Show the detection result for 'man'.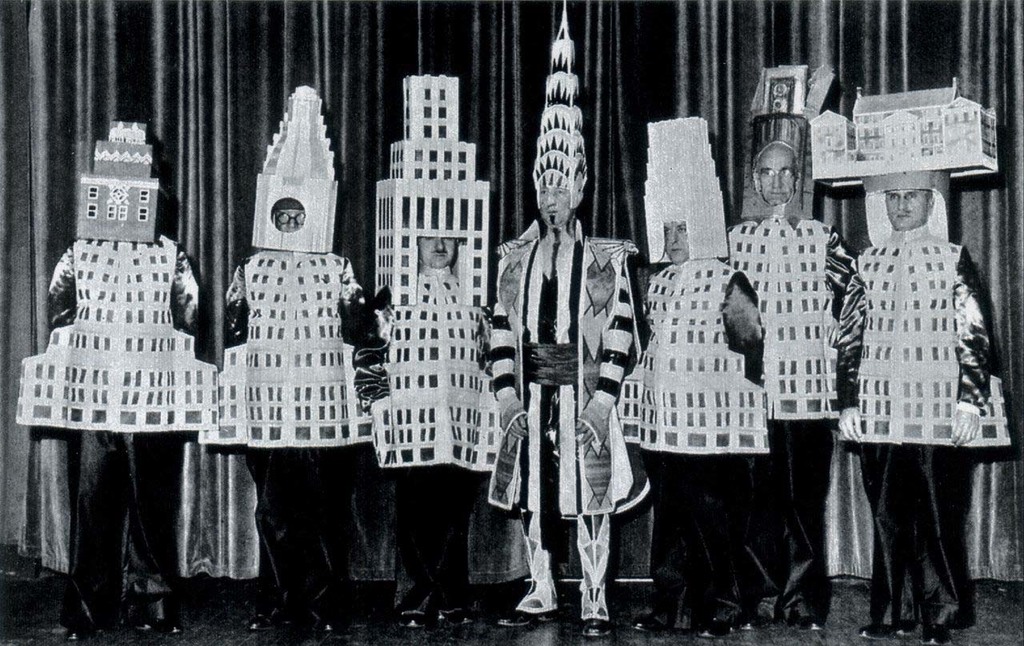
box=[10, 121, 218, 642].
